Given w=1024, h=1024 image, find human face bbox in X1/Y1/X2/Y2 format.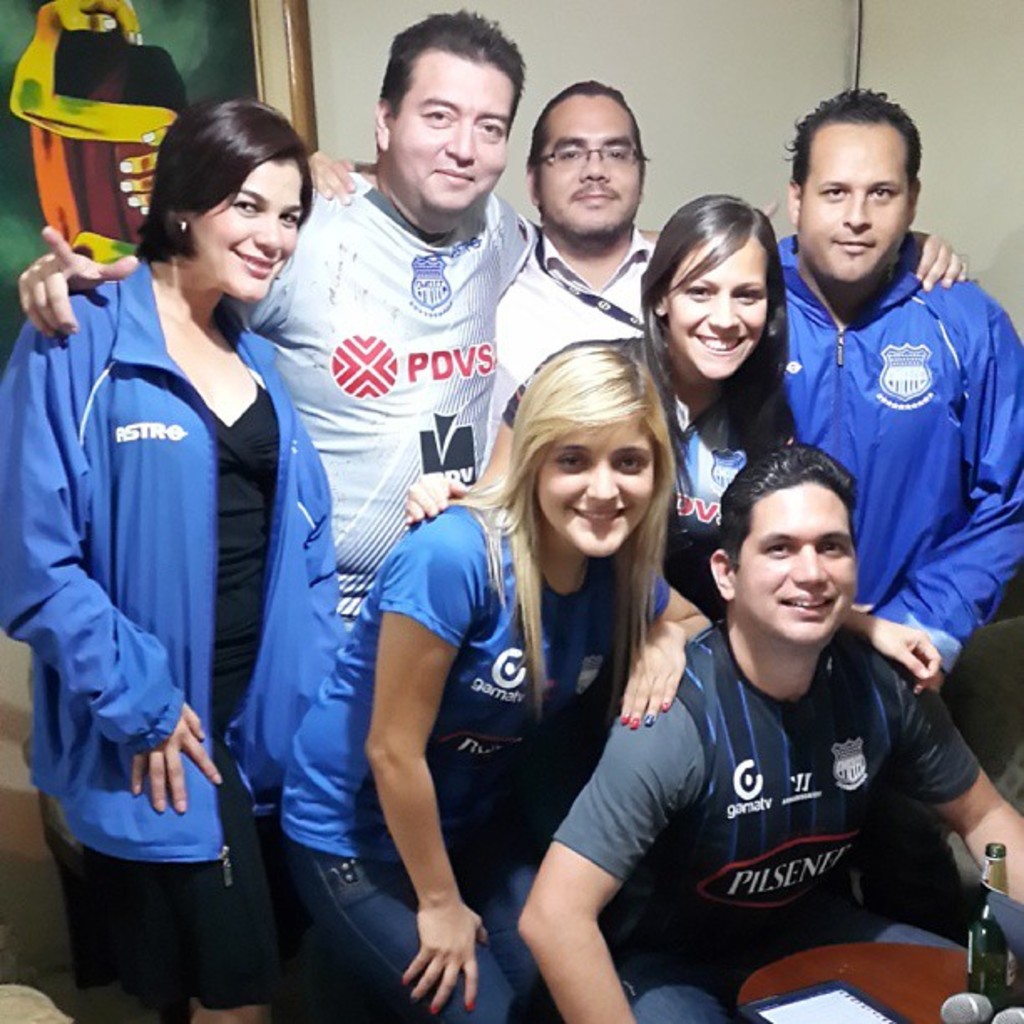
668/231/775/385.
